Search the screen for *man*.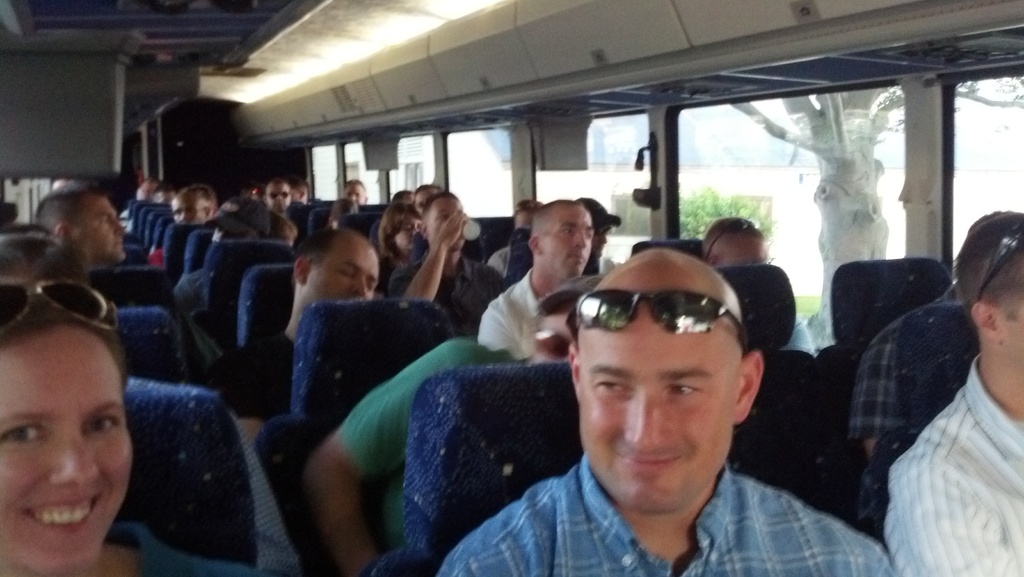
Found at 387,182,515,346.
